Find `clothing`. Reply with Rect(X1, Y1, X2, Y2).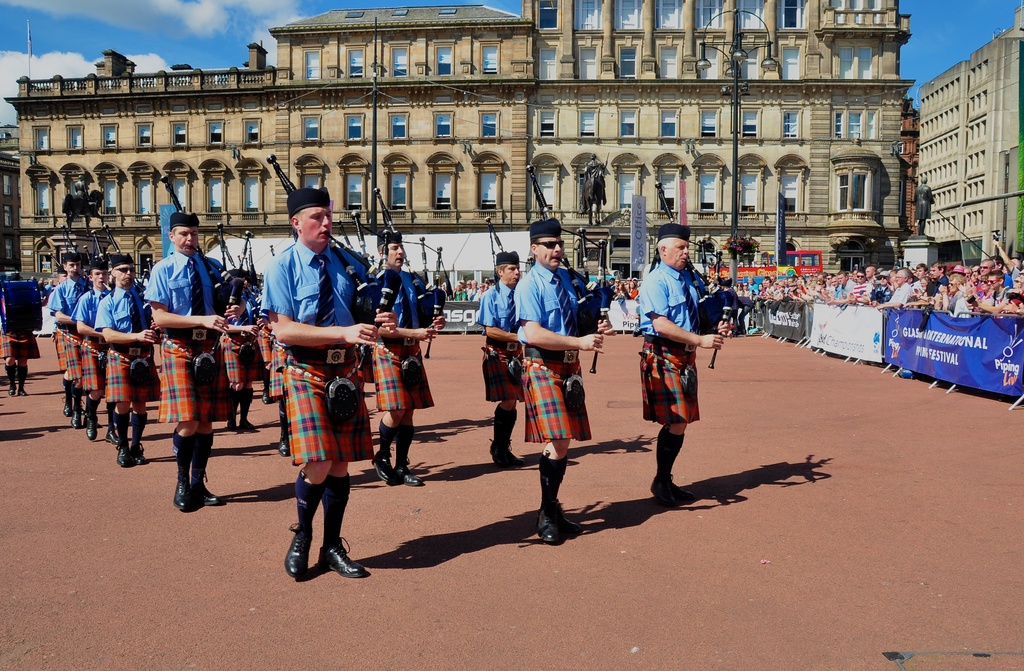
Rect(98, 288, 143, 411).
